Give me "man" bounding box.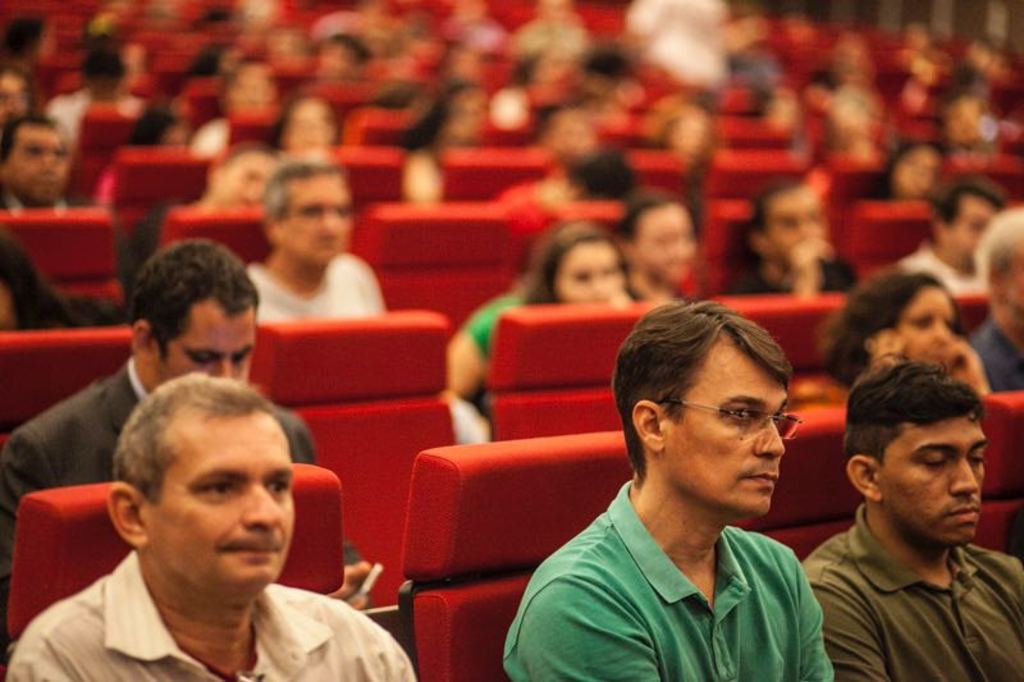
<region>8, 375, 417, 681</region>.
